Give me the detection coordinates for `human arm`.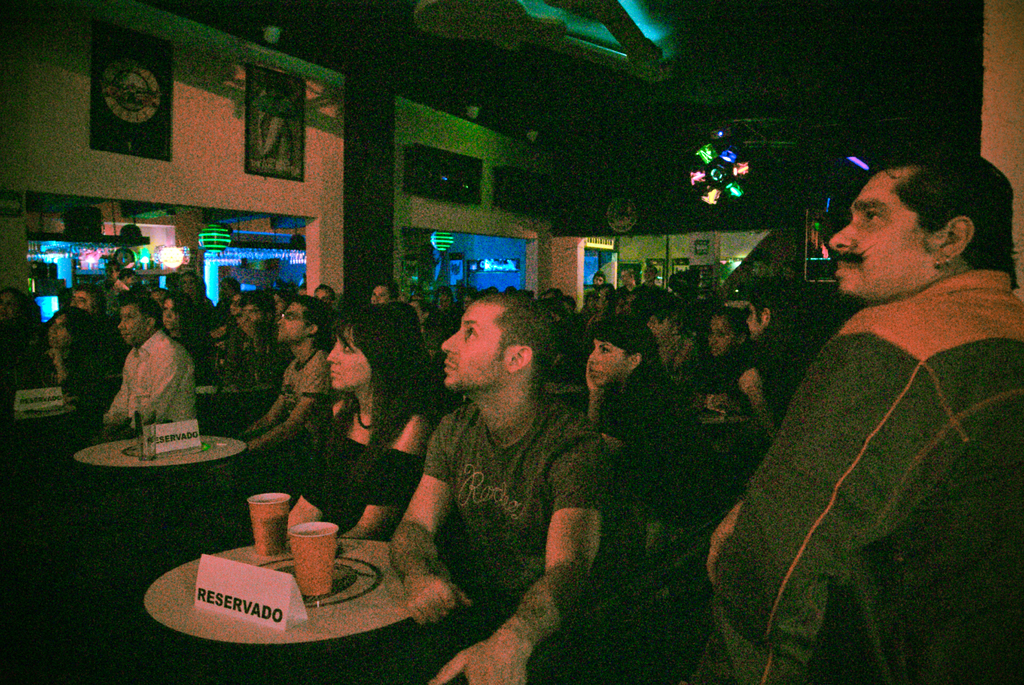
rect(709, 335, 968, 684).
